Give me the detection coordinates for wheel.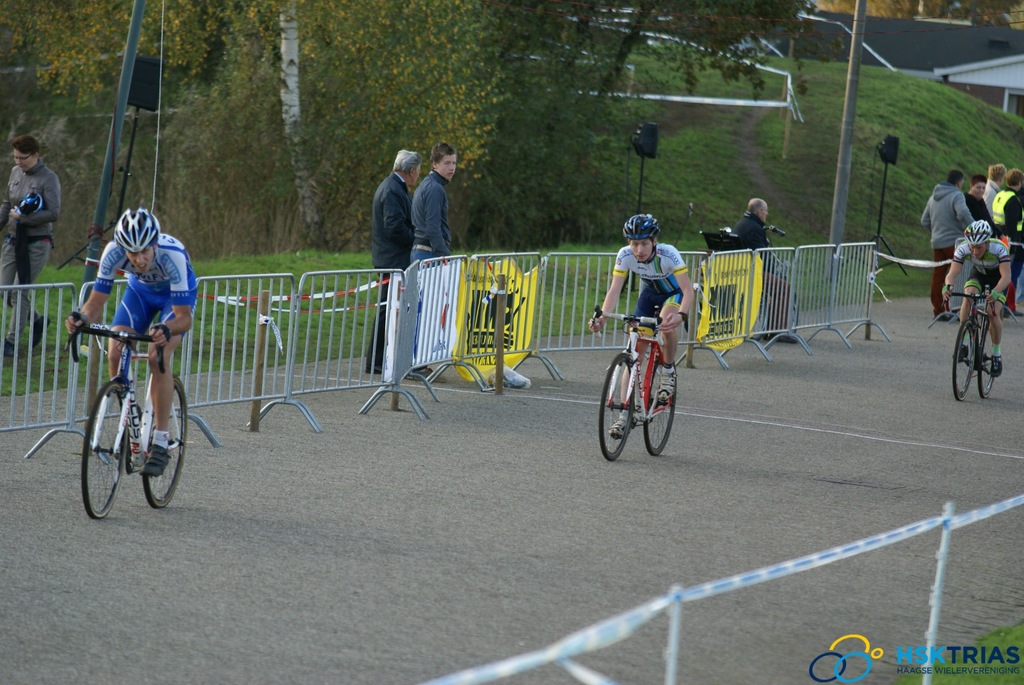
955 322 977 397.
